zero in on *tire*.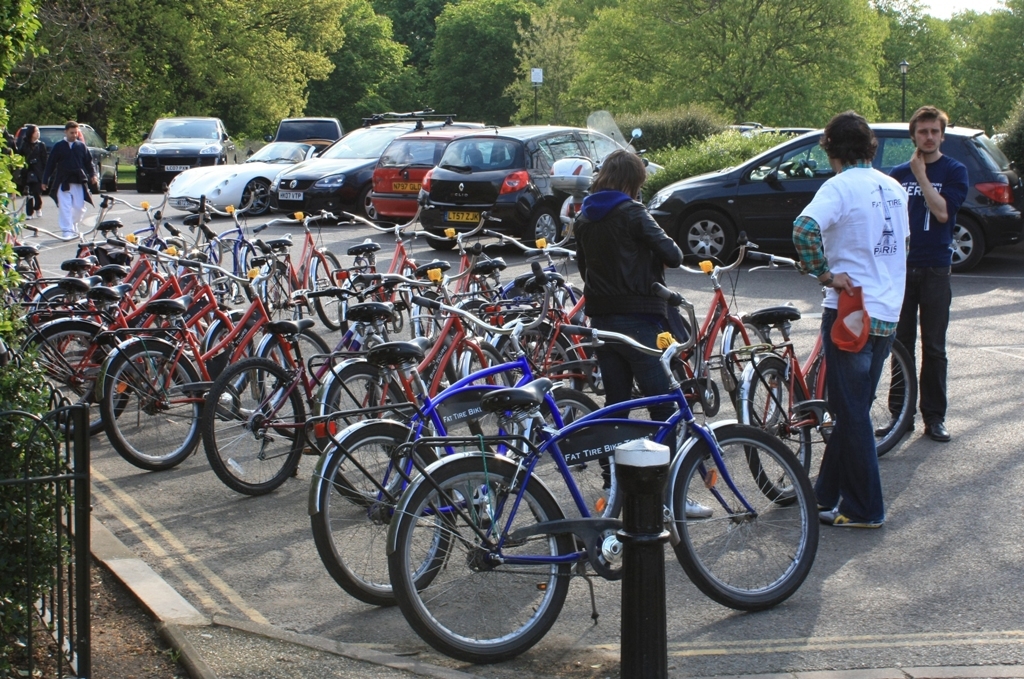
Zeroed in: <bbox>423, 230, 457, 253</bbox>.
